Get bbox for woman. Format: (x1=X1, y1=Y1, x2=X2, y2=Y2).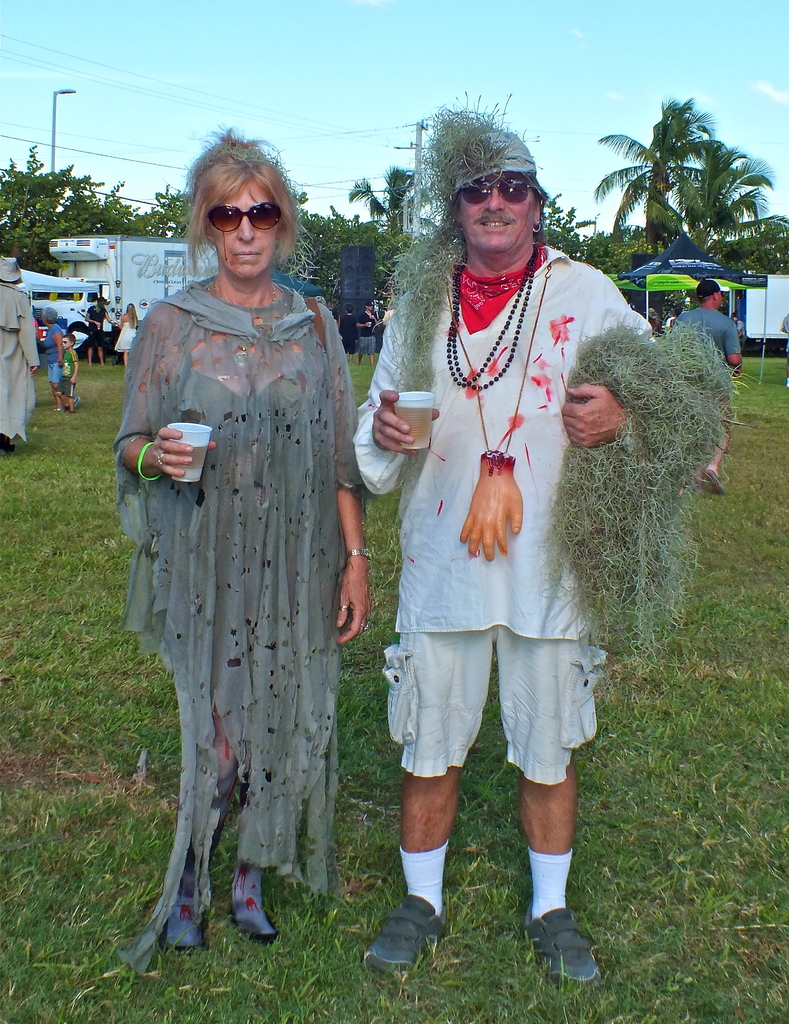
(x1=97, y1=110, x2=401, y2=989).
